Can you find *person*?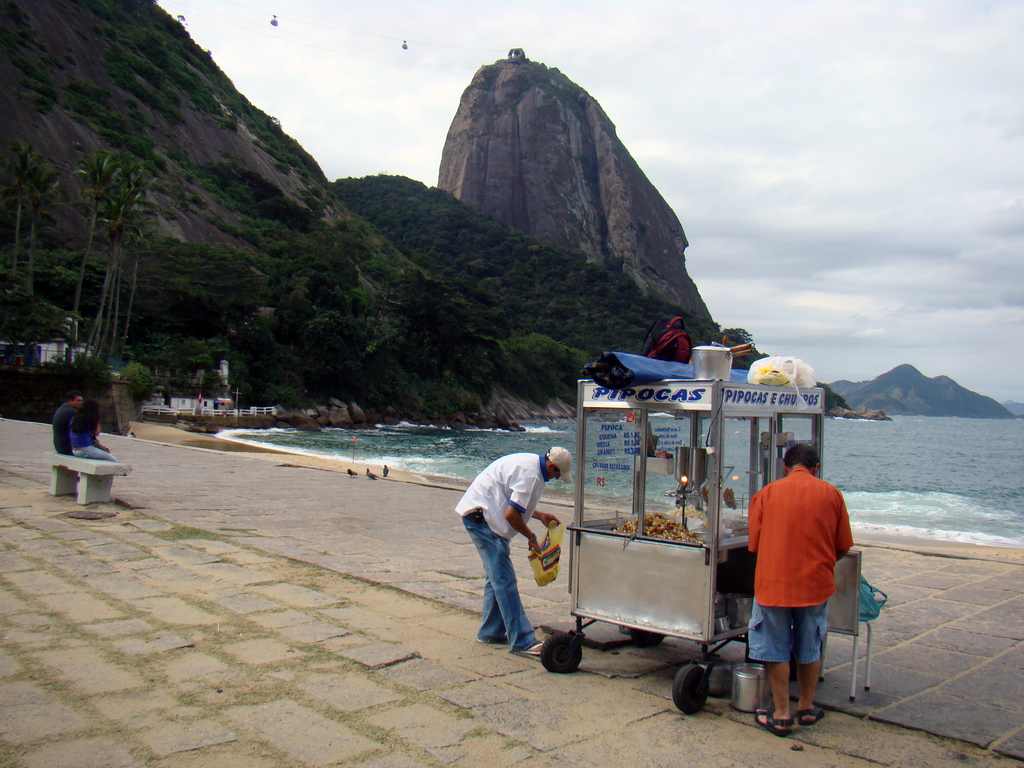
Yes, bounding box: 52,389,83,456.
